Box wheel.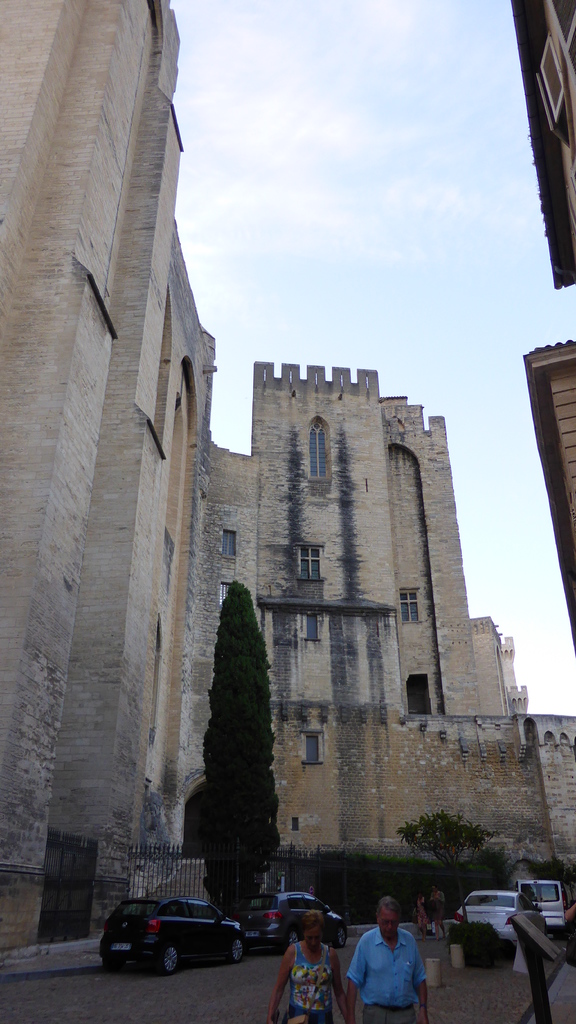
[286,931,303,957].
